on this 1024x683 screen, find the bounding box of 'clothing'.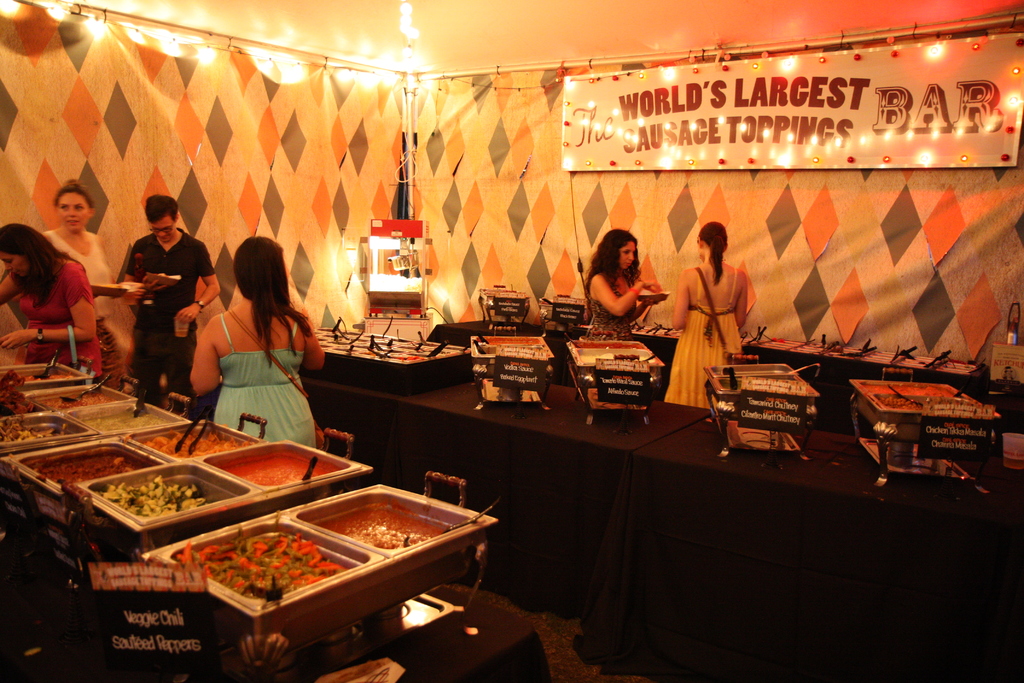
Bounding box: region(124, 229, 217, 404).
